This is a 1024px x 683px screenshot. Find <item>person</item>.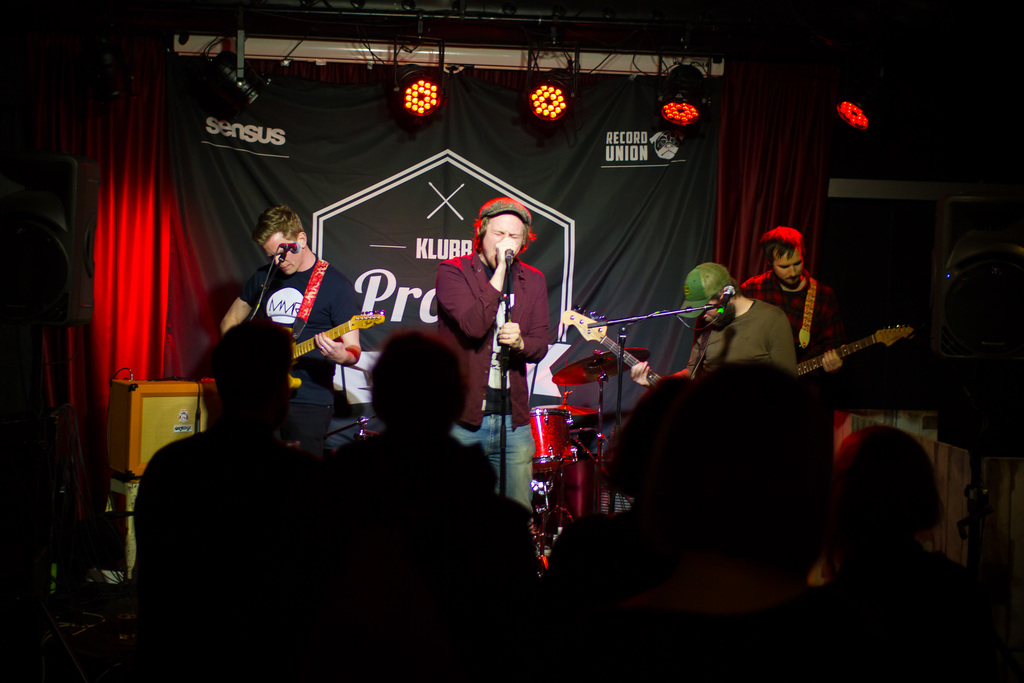
Bounding box: x1=323 y1=321 x2=535 y2=610.
